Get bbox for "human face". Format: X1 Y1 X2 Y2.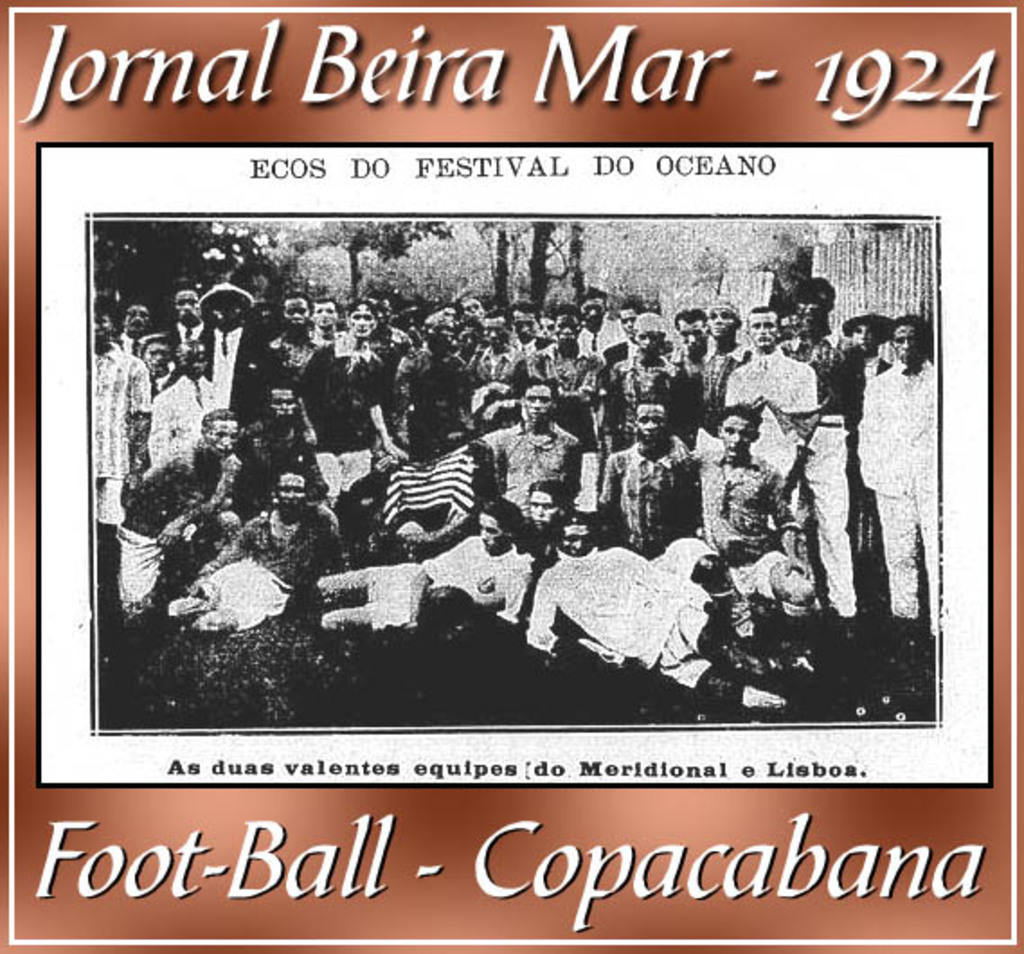
851 324 876 351.
